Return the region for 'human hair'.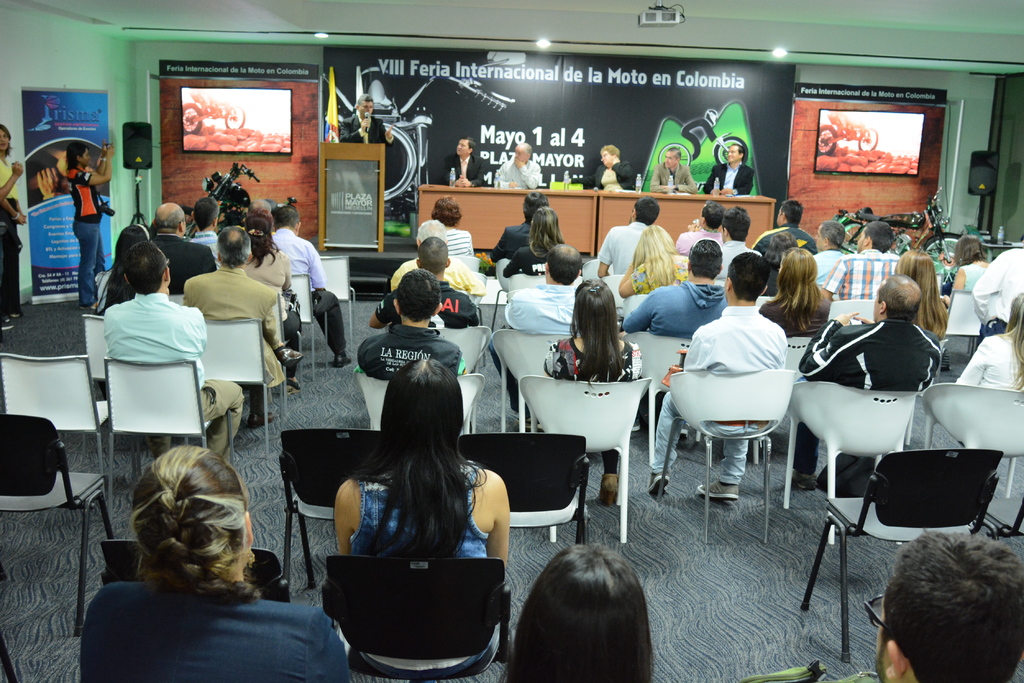
{"x1": 527, "y1": 207, "x2": 568, "y2": 257}.
